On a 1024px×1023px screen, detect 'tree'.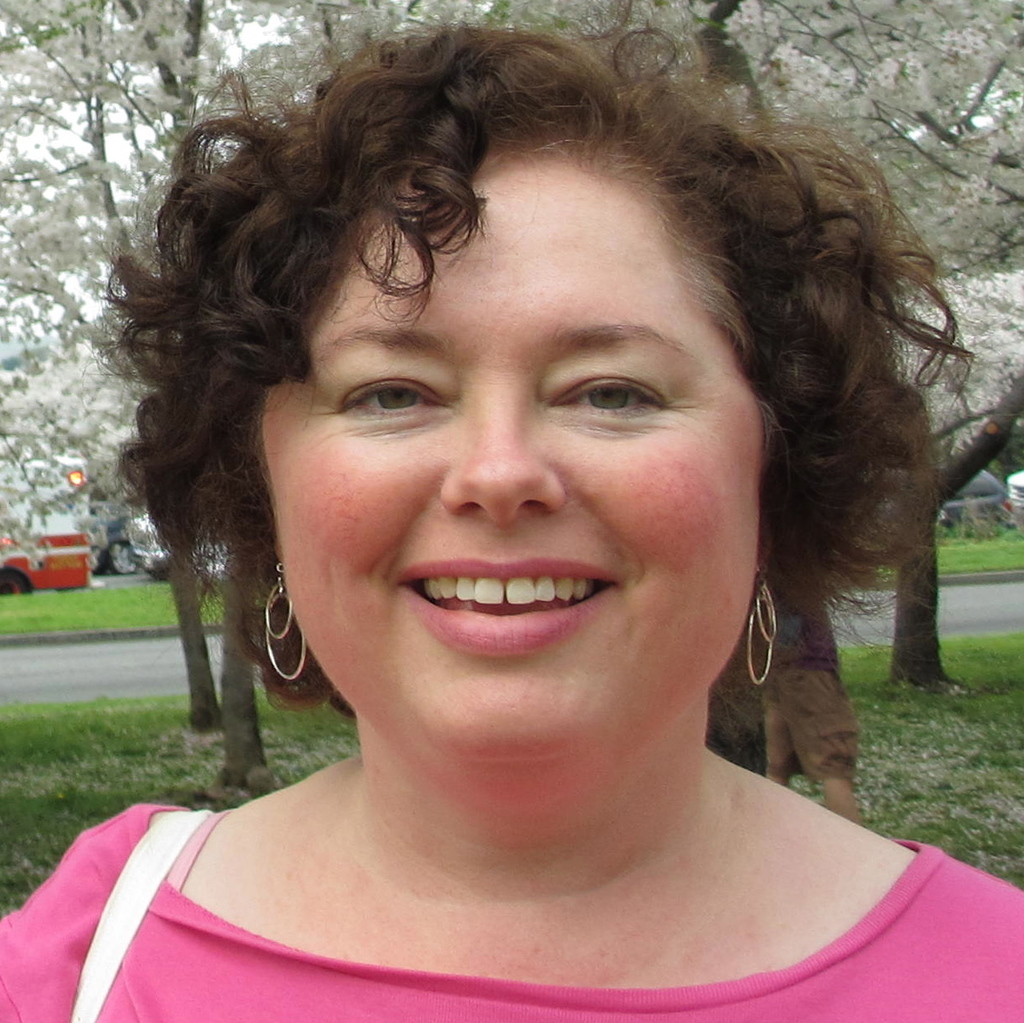
detection(726, 0, 1023, 695).
